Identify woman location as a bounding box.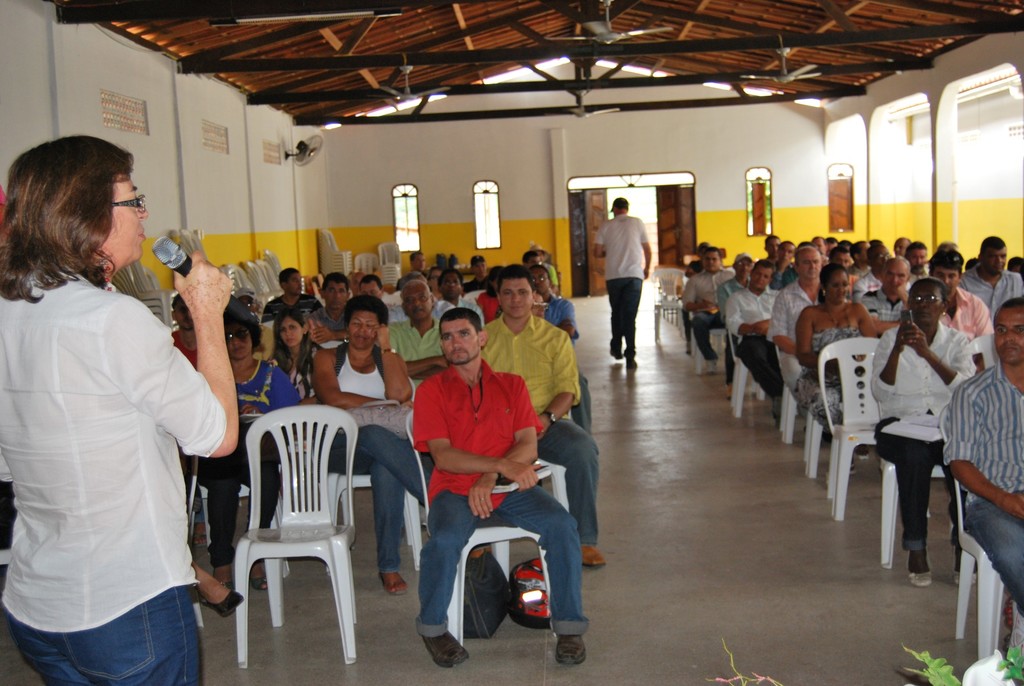
x1=791, y1=263, x2=886, y2=471.
